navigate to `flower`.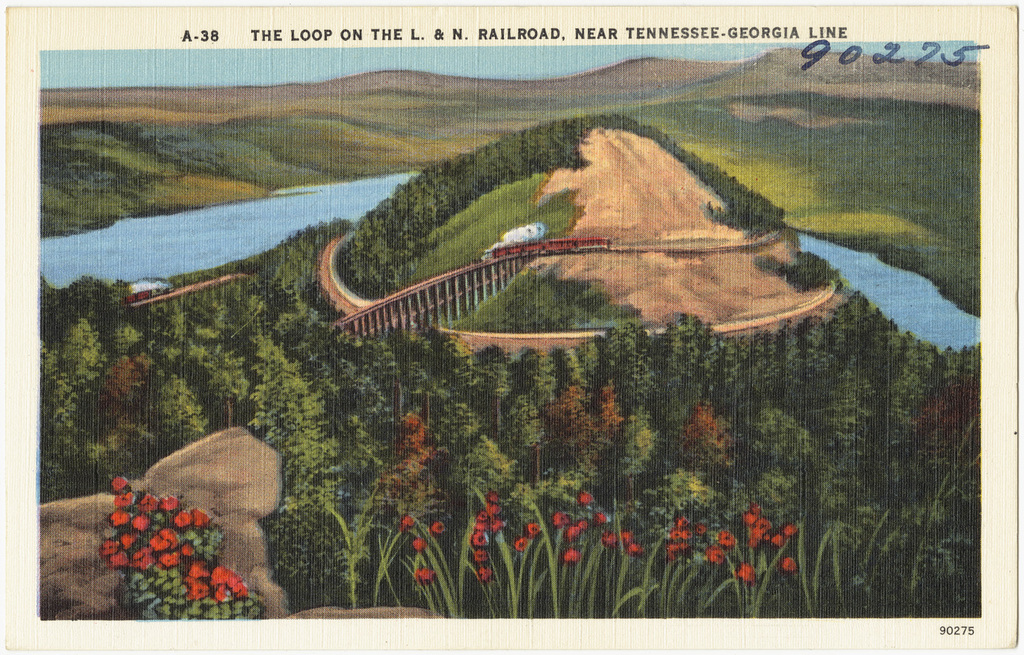
Navigation target: box(569, 527, 575, 540).
